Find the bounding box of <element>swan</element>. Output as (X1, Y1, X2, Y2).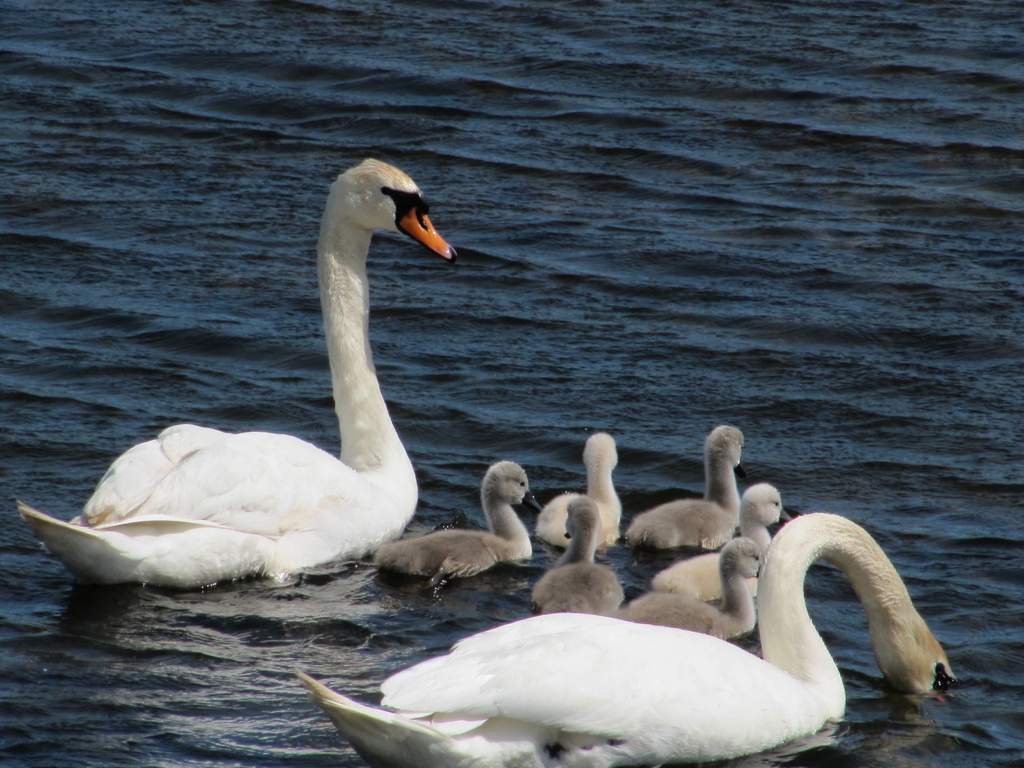
(652, 479, 794, 601).
